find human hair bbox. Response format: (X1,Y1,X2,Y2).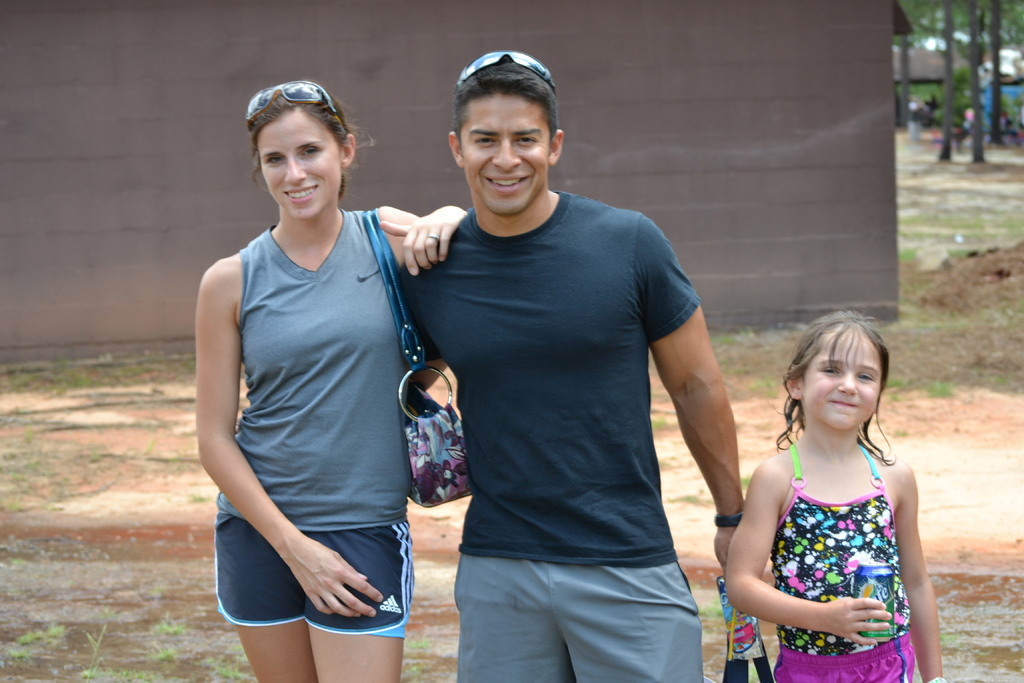
(451,51,560,160).
